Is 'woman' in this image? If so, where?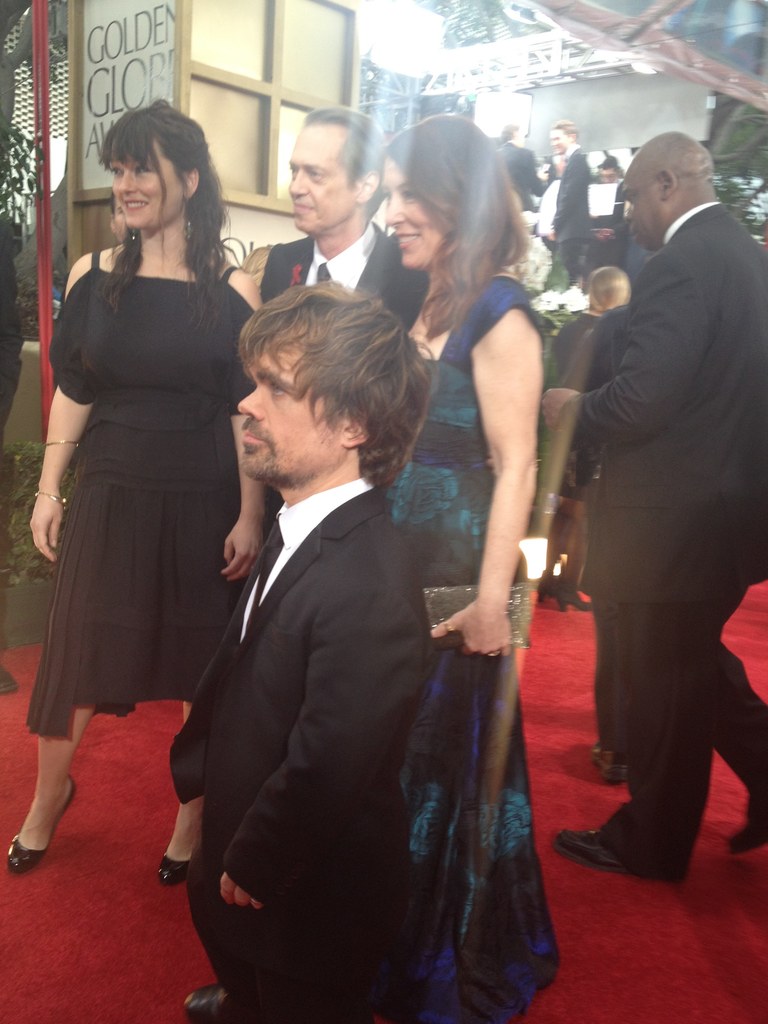
Yes, at {"x1": 24, "y1": 109, "x2": 260, "y2": 856}.
